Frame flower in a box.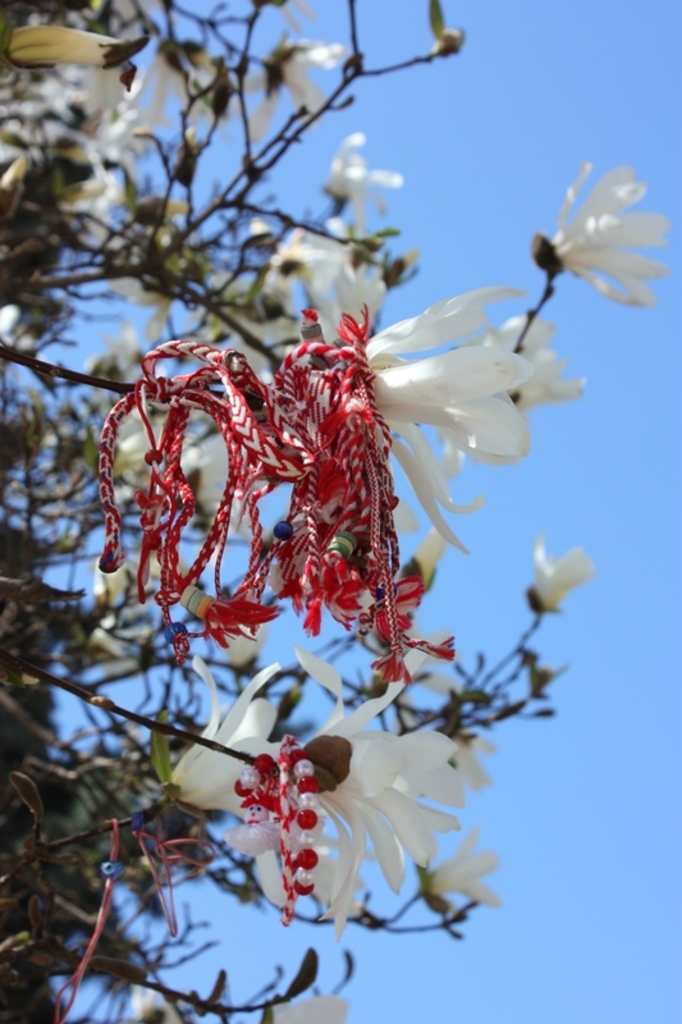
l=83, t=375, r=258, b=540.
